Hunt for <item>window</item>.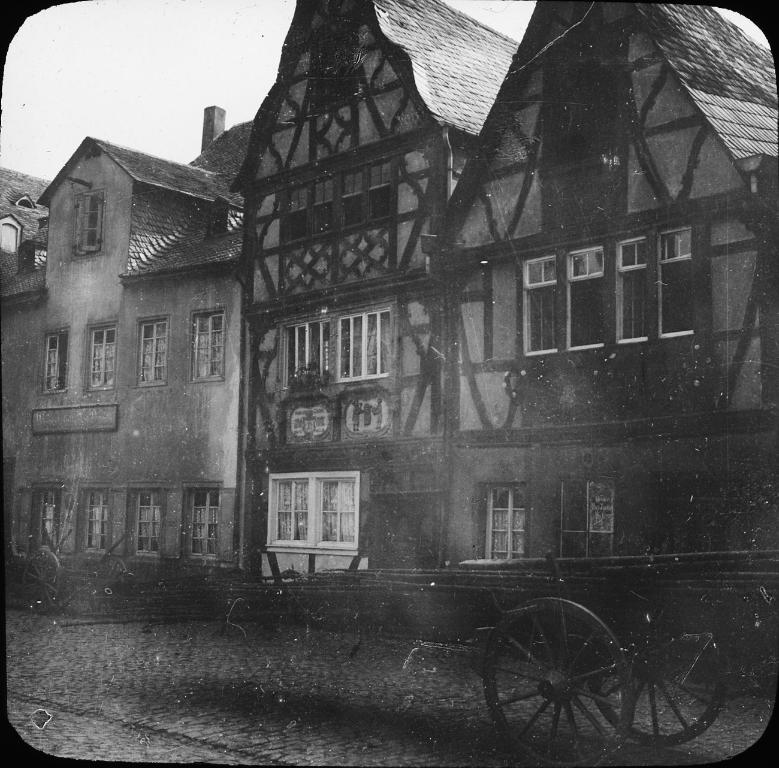
Hunted down at [659,222,696,338].
